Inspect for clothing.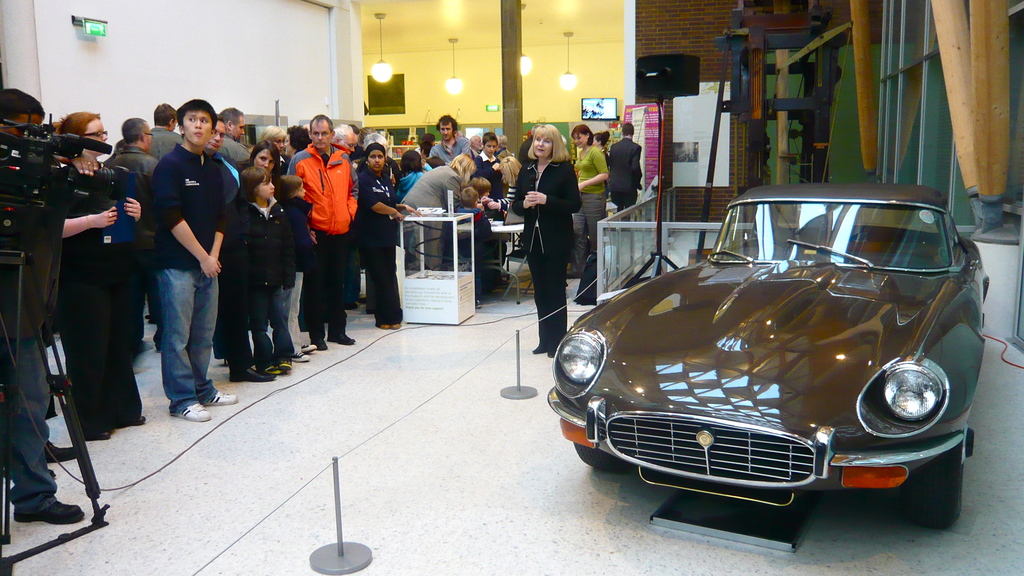
Inspection: box(573, 138, 611, 274).
